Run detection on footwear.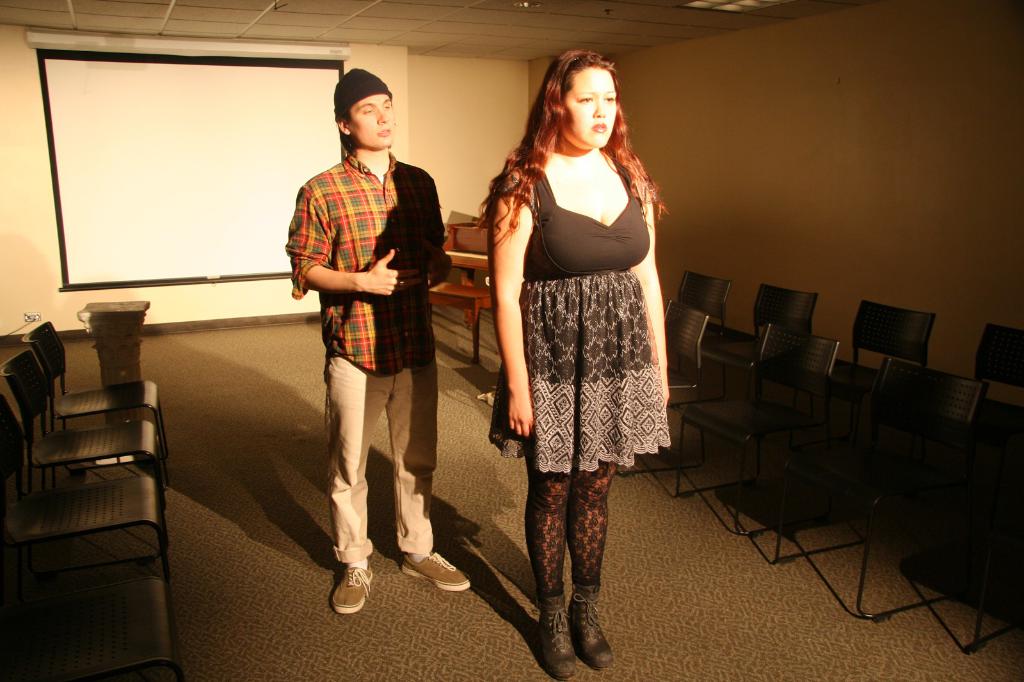
Result: Rect(332, 567, 372, 614).
